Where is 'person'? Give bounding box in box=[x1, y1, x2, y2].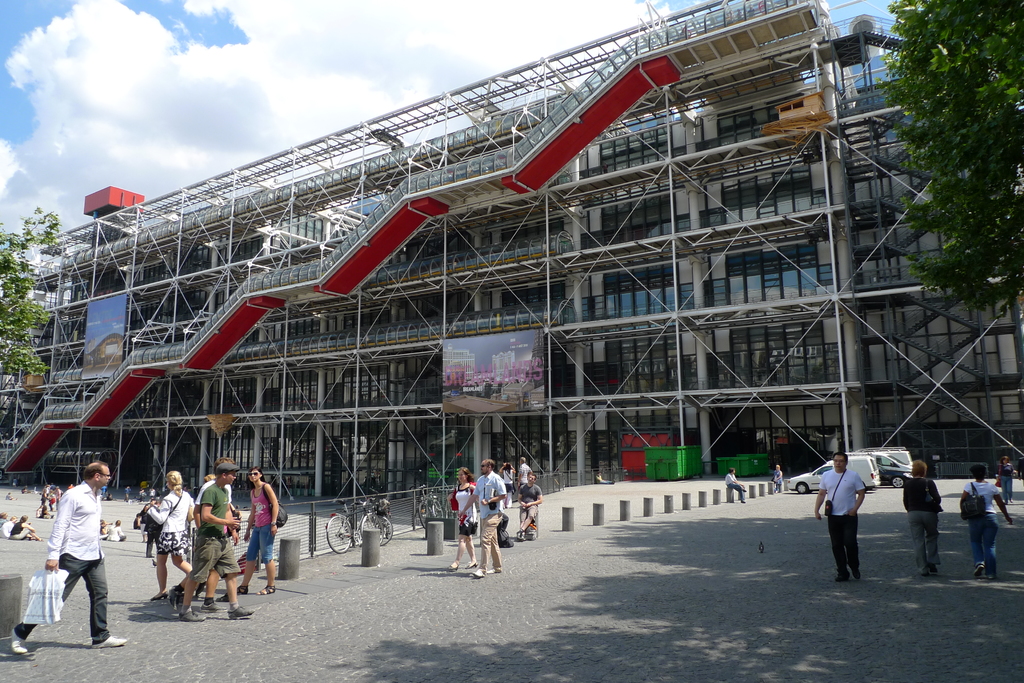
box=[996, 455, 1016, 505].
